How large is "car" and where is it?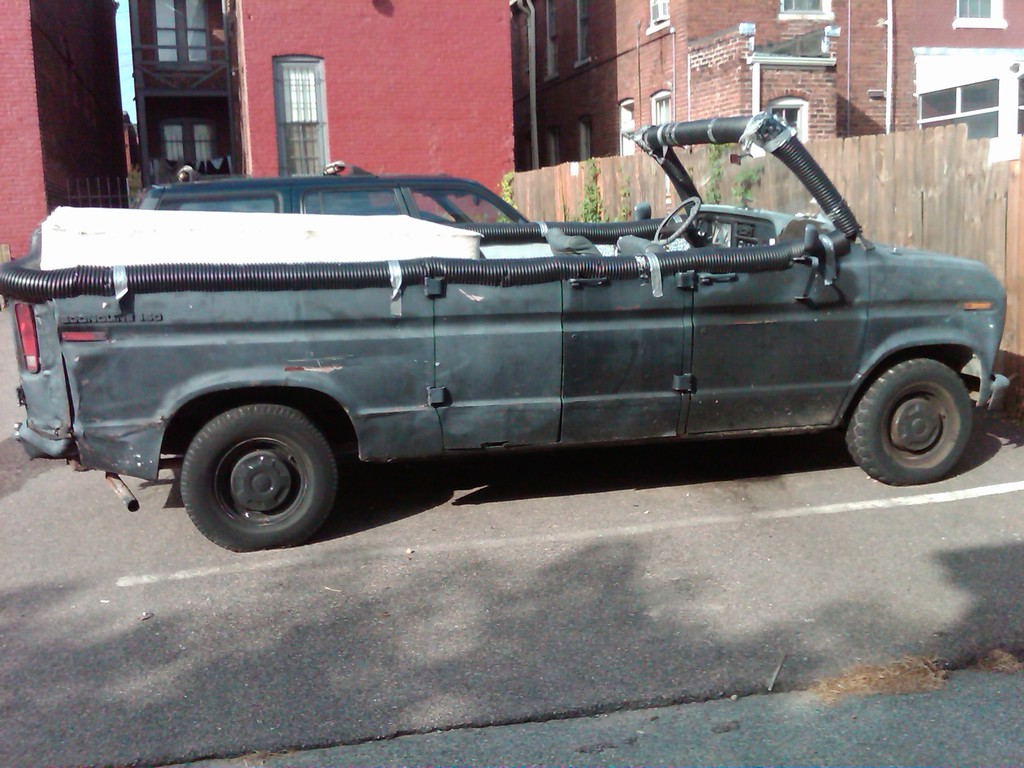
Bounding box: select_region(132, 163, 530, 223).
